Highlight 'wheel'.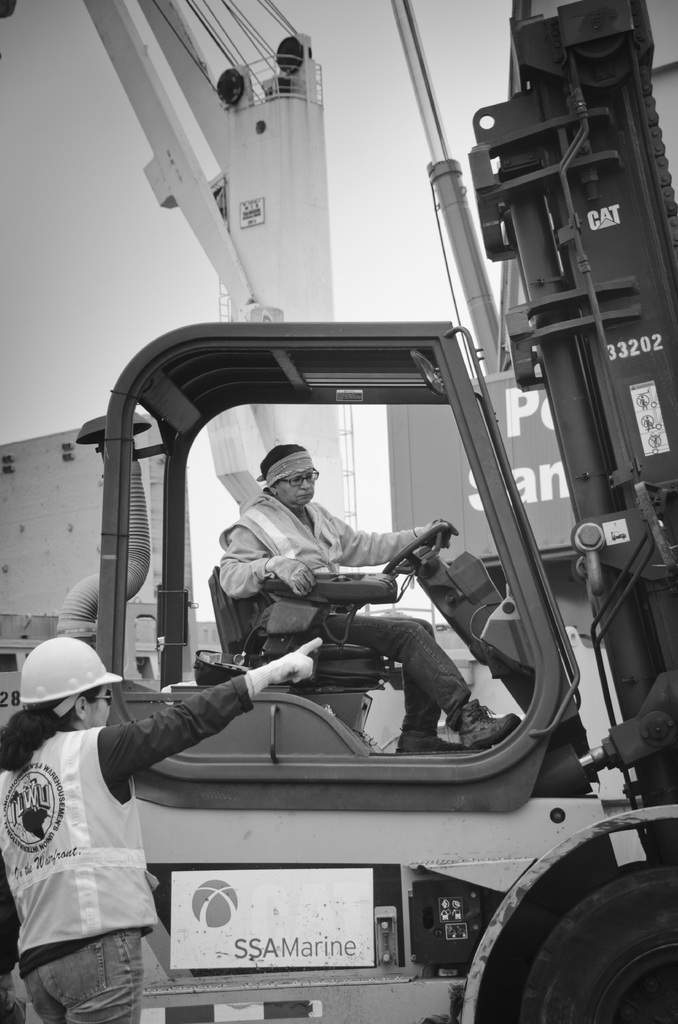
Highlighted region: (382, 524, 449, 579).
